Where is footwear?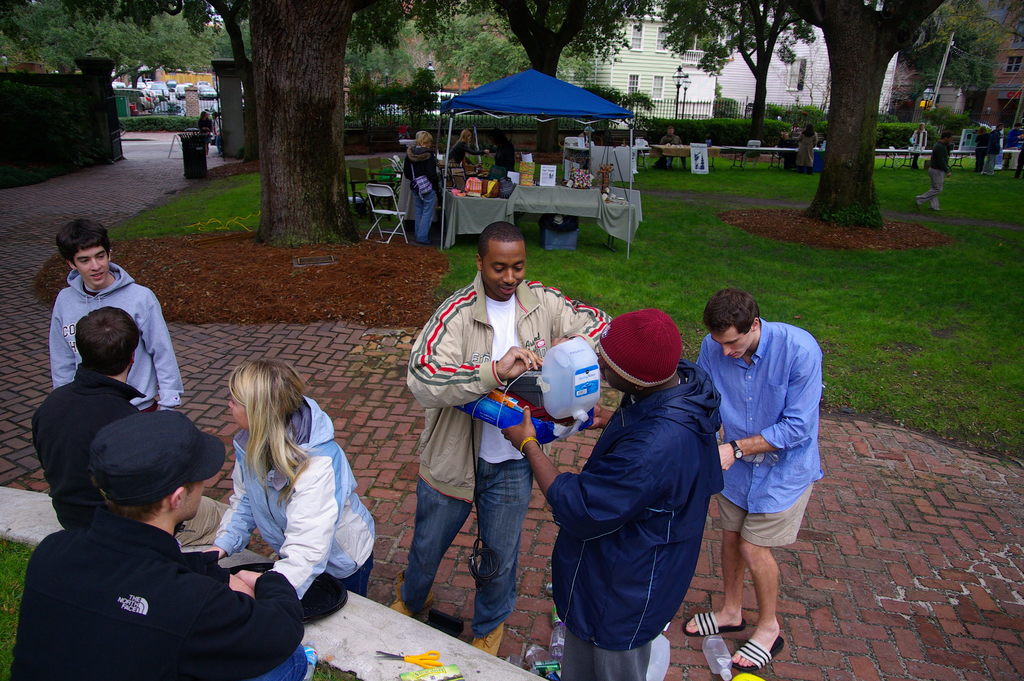
724:635:786:671.
